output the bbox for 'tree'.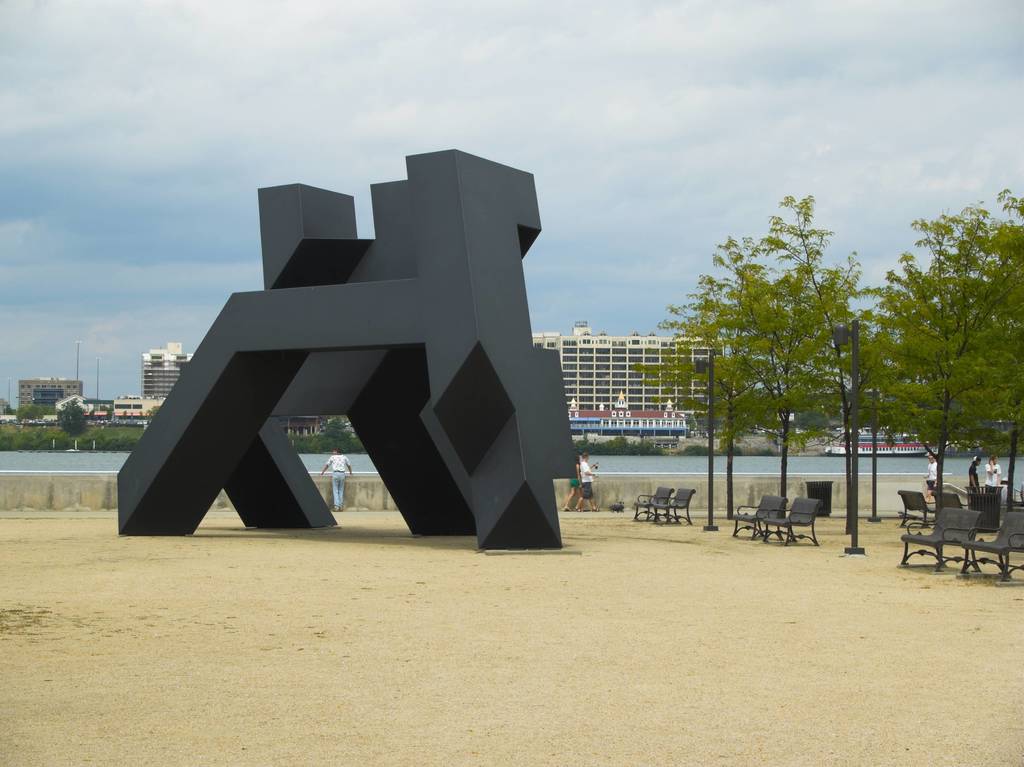
select_region(886, 193, 1016, 482).
